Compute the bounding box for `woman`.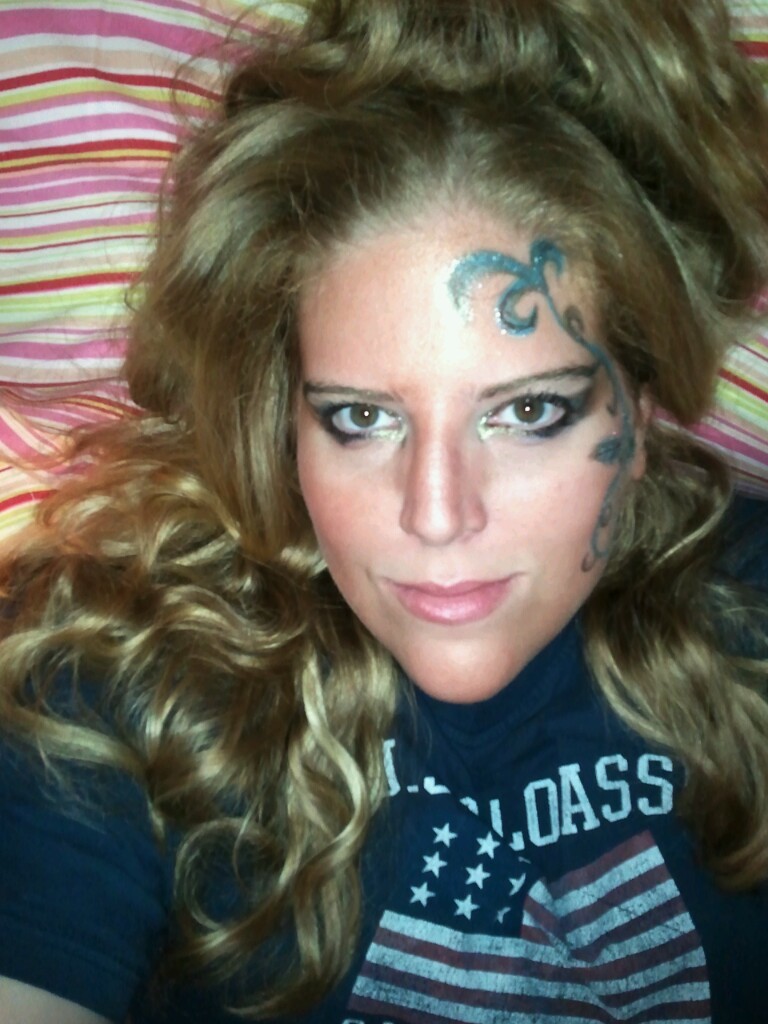
0/45/767/1023.
